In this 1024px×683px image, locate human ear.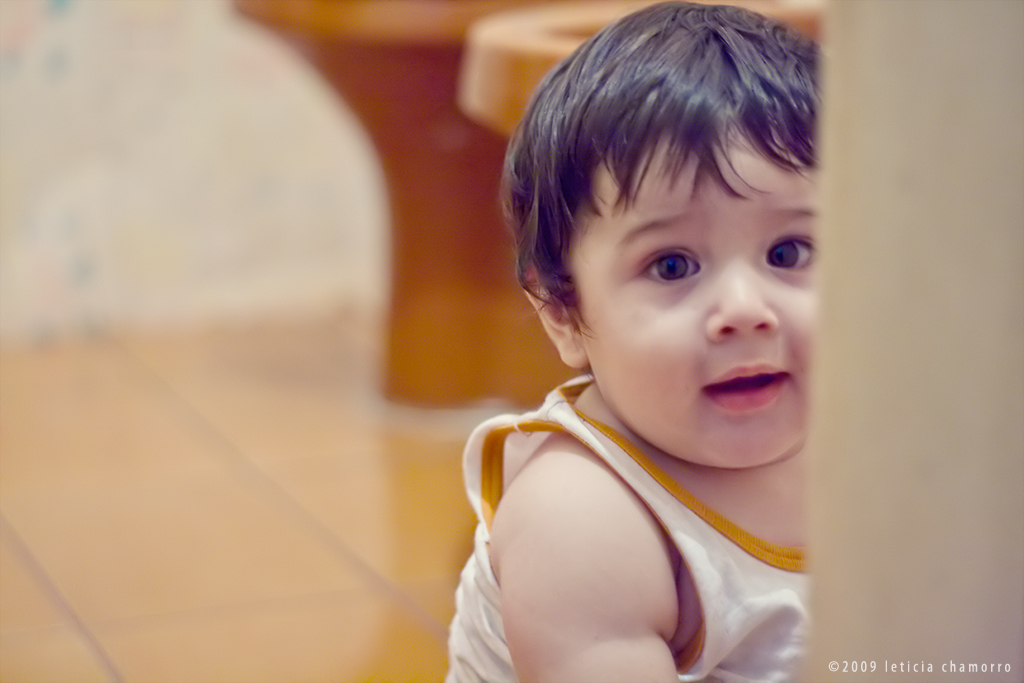
Bounding box: bbox=(517, 262, 588, 369).
